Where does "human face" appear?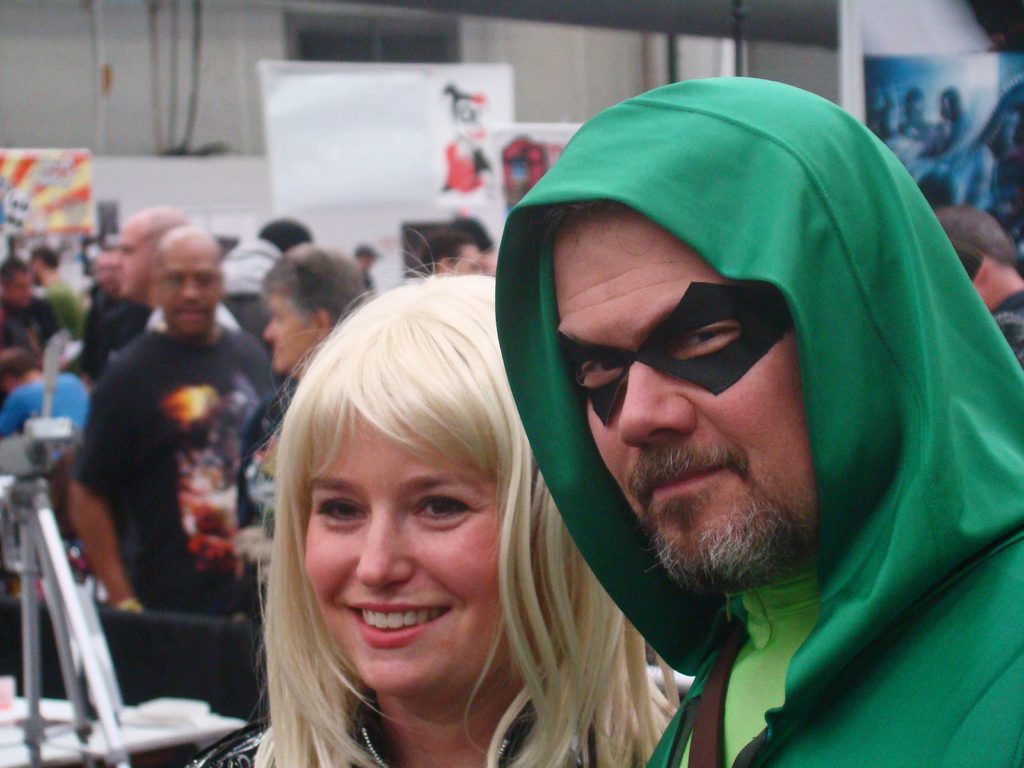
Appears at select_region(551, 217, 814, 594).
